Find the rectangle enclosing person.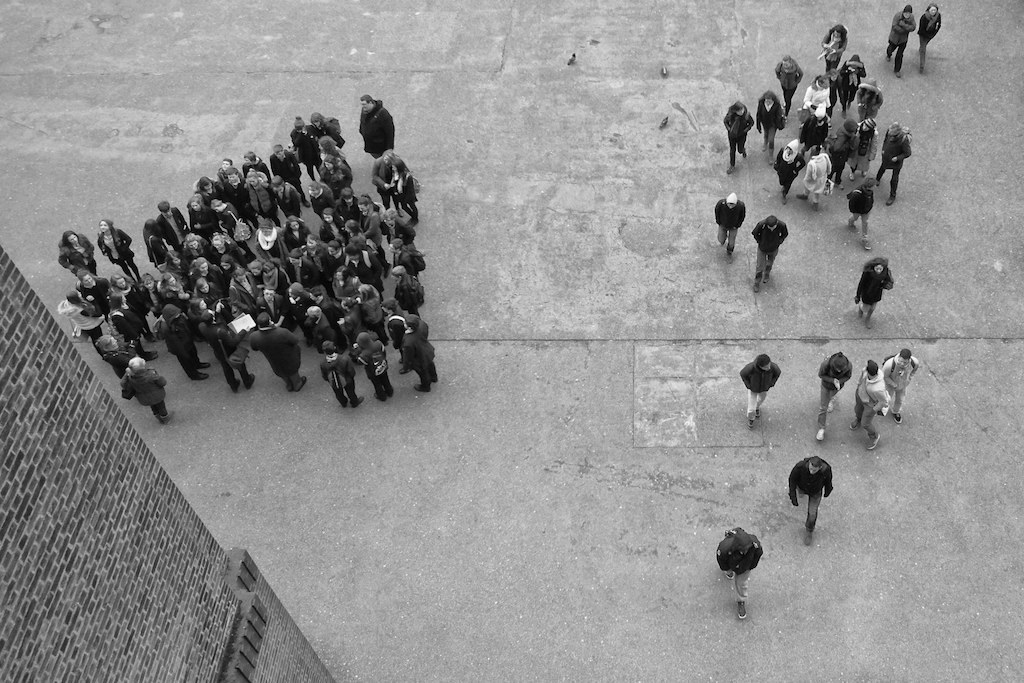
locate(858, 259, 897, 322).
